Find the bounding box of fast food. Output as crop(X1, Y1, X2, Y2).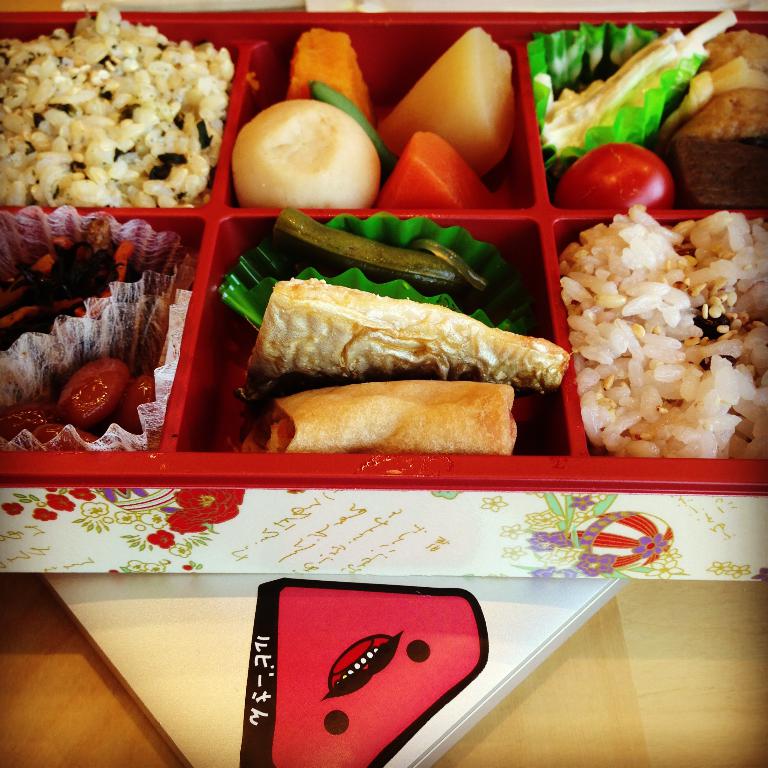
crop(236, 280, 563, 406).
